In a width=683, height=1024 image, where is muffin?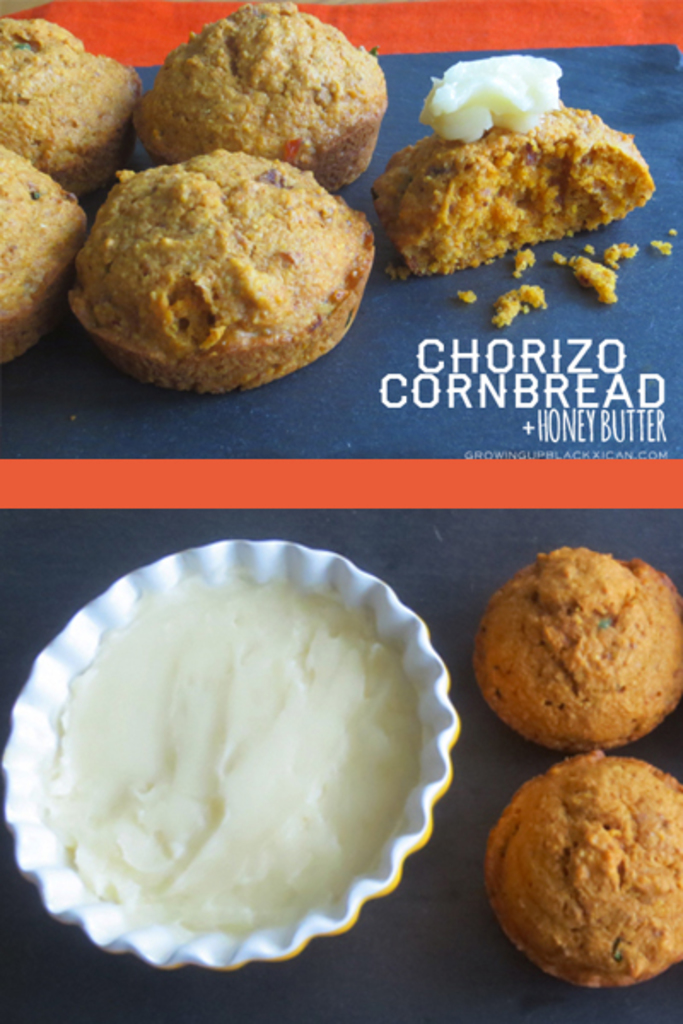
(0,137,96,360).
